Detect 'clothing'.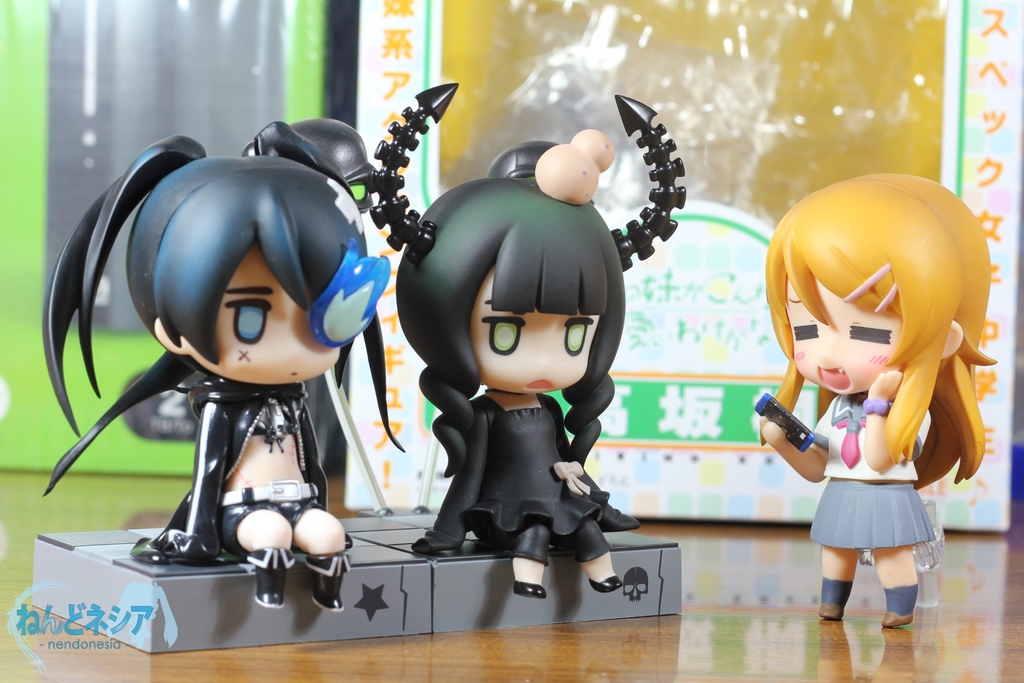
Detected at pyautogui.locateOnScreen(134, 378, 356, 597).
